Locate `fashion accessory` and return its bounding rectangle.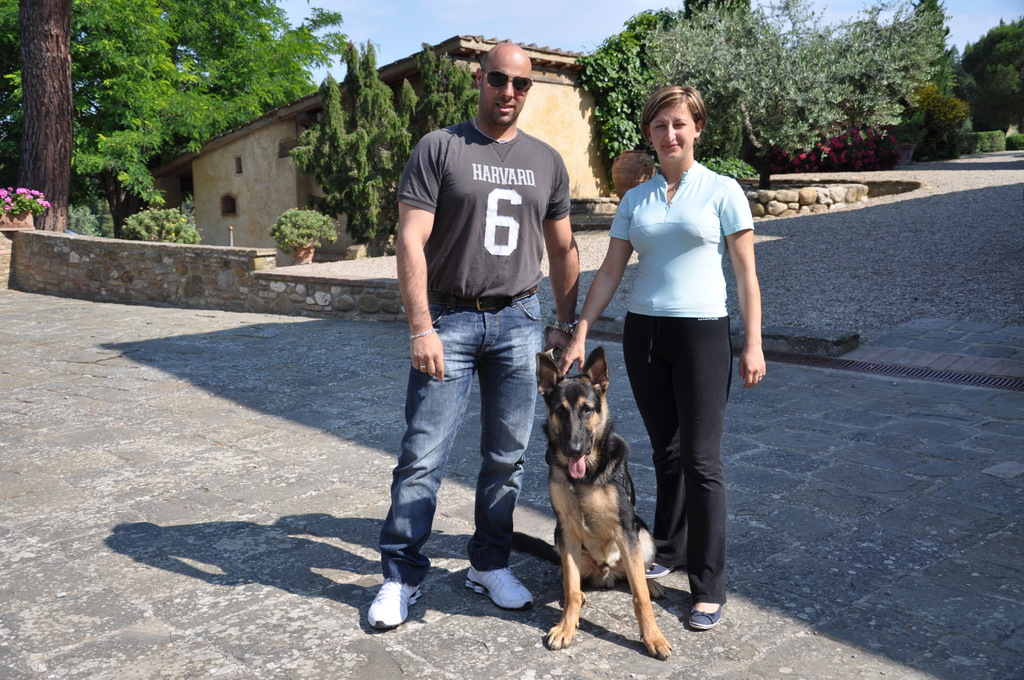
{"x1": 644, "y1": 558, "x2": 673, "y2": 576}.
